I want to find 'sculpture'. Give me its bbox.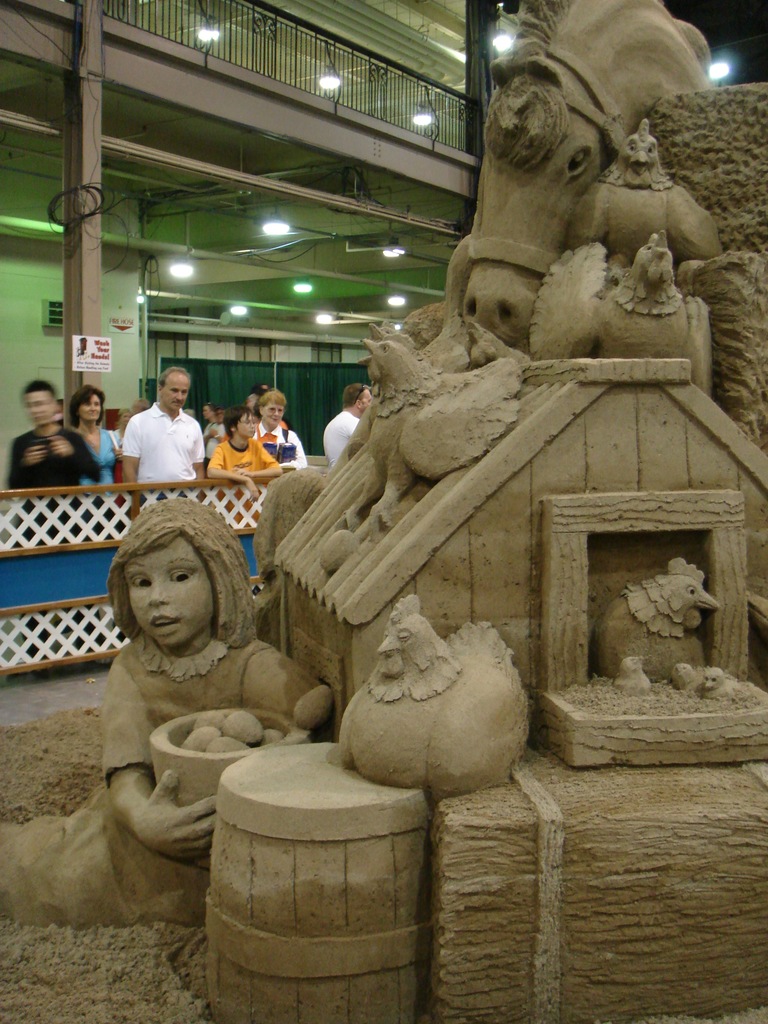
detection(312, 593, 549, 813).
